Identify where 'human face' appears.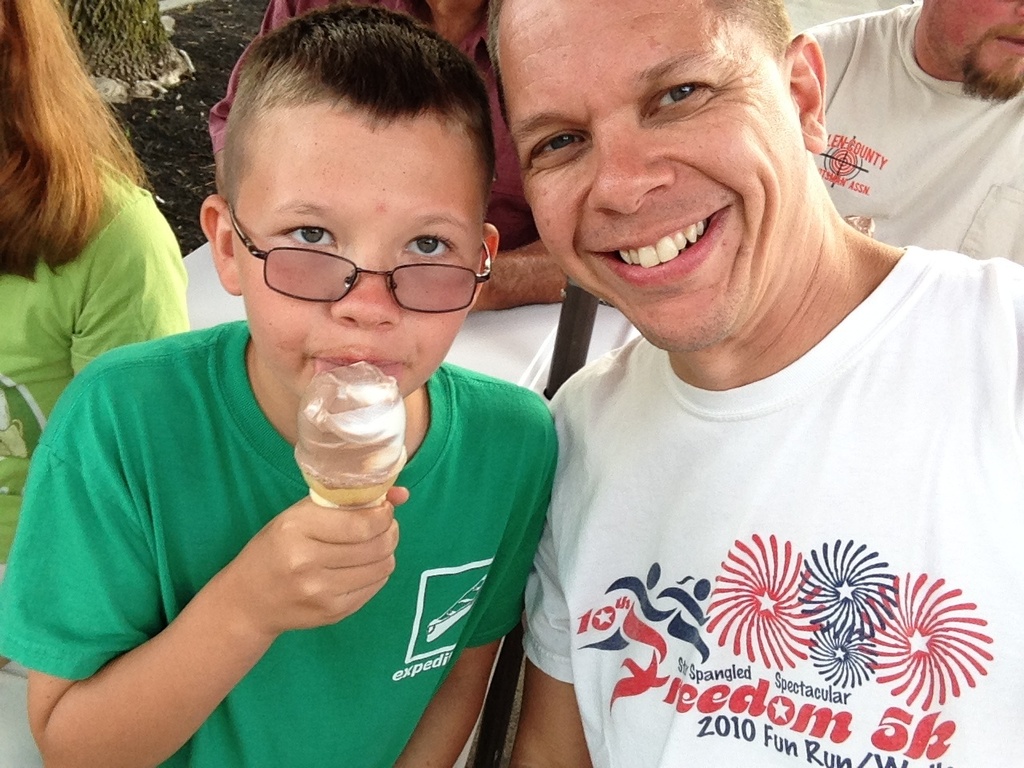
Appears at {"x1": 494, "y1": 0, "x2": 810, "y2": 346}.
